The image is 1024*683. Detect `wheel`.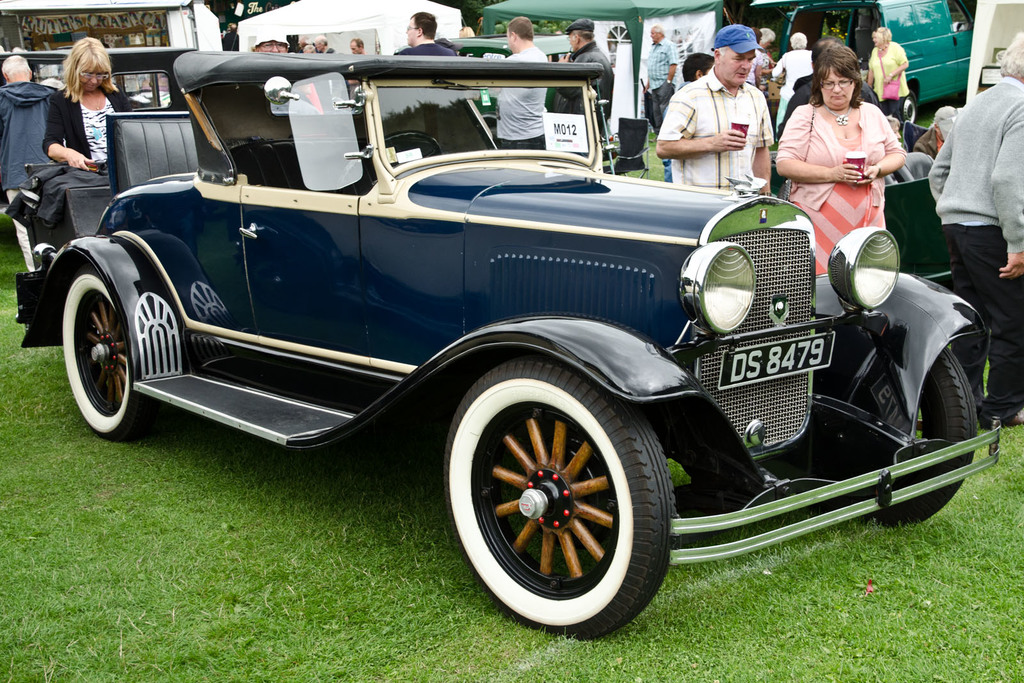
Detection: x1=56 y1=260 x2=140 y2=434.
